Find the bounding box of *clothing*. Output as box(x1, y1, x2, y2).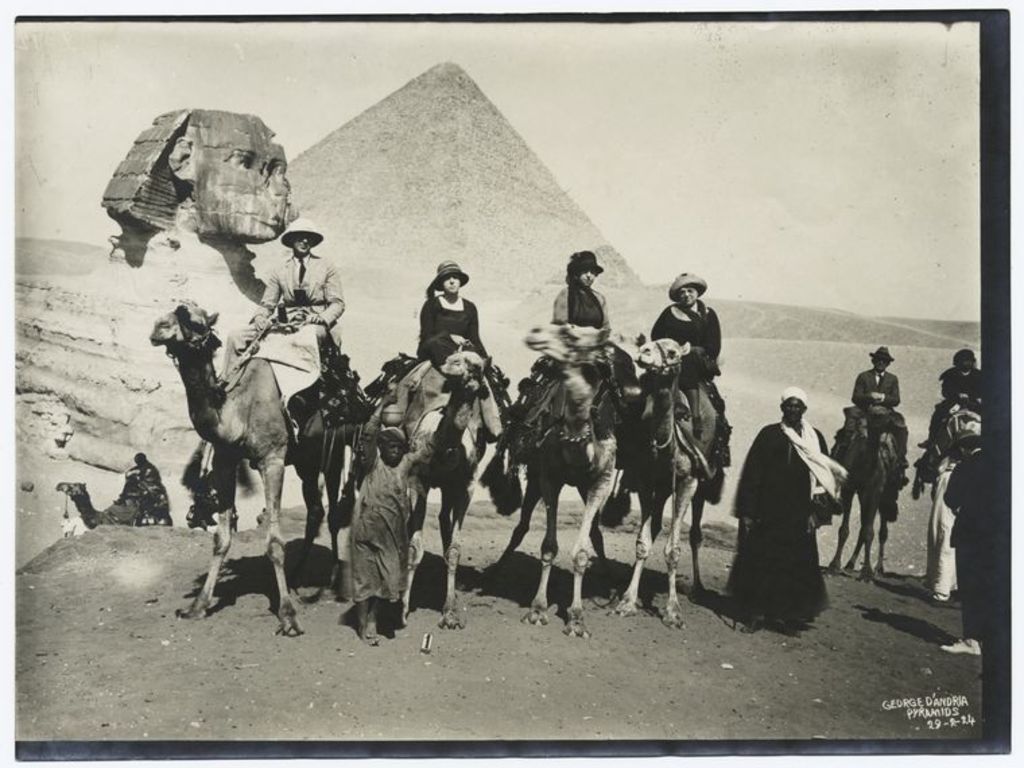
box(221, 251, 345, 375).
